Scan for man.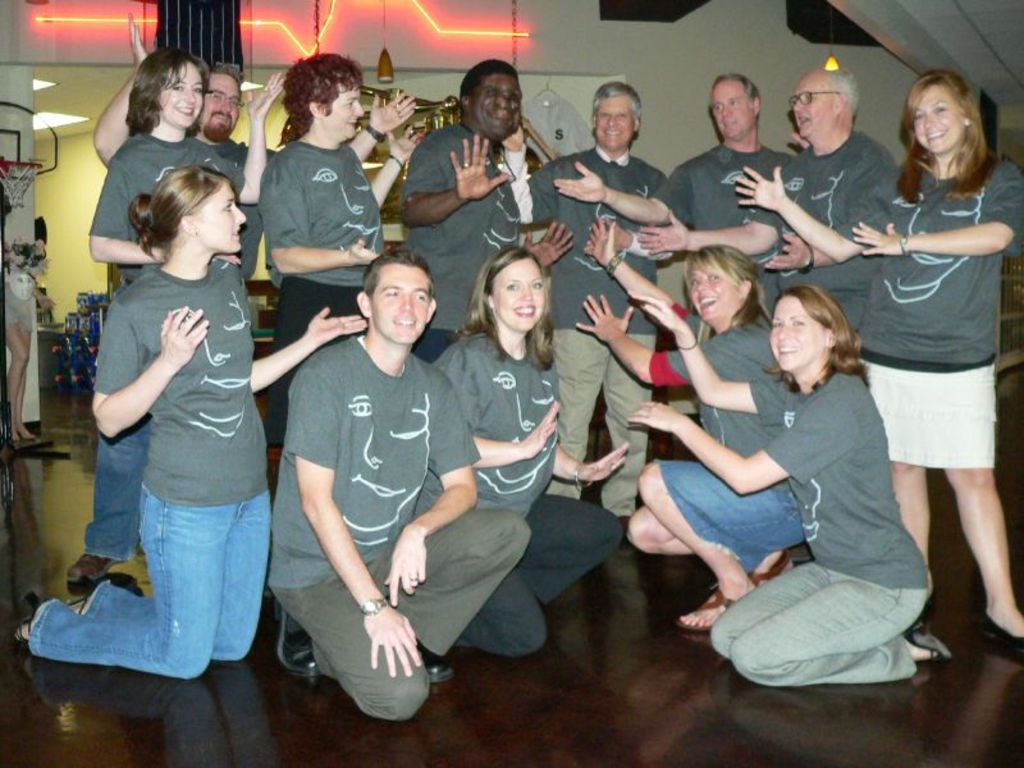
Scan result: box=[256, 54, 419, 443].
